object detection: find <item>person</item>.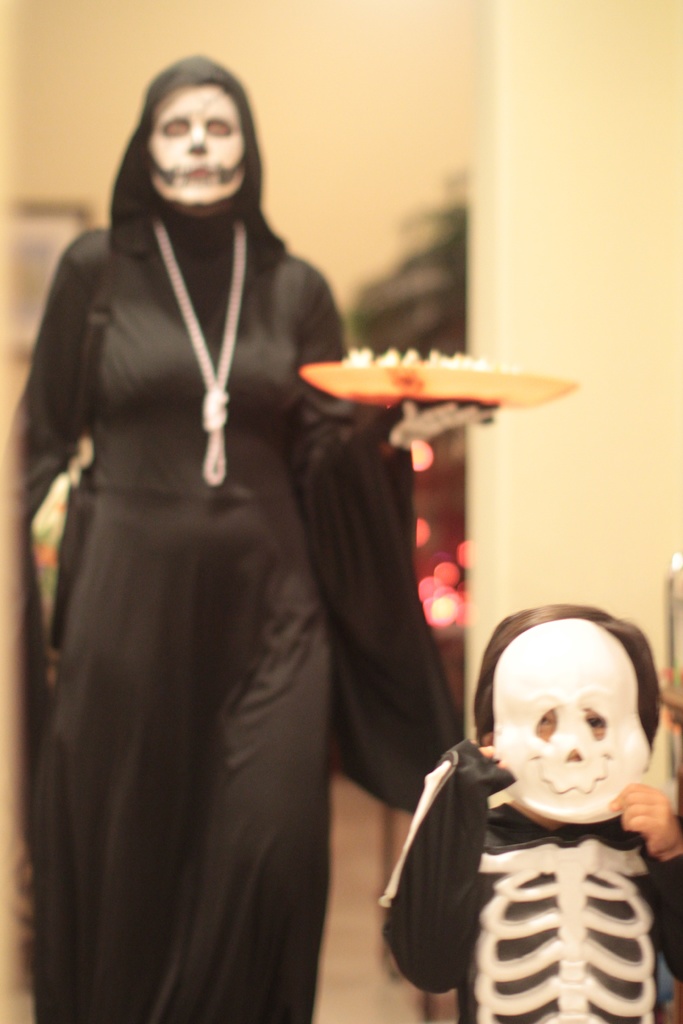
bbox(389, 572, 682, 999).
